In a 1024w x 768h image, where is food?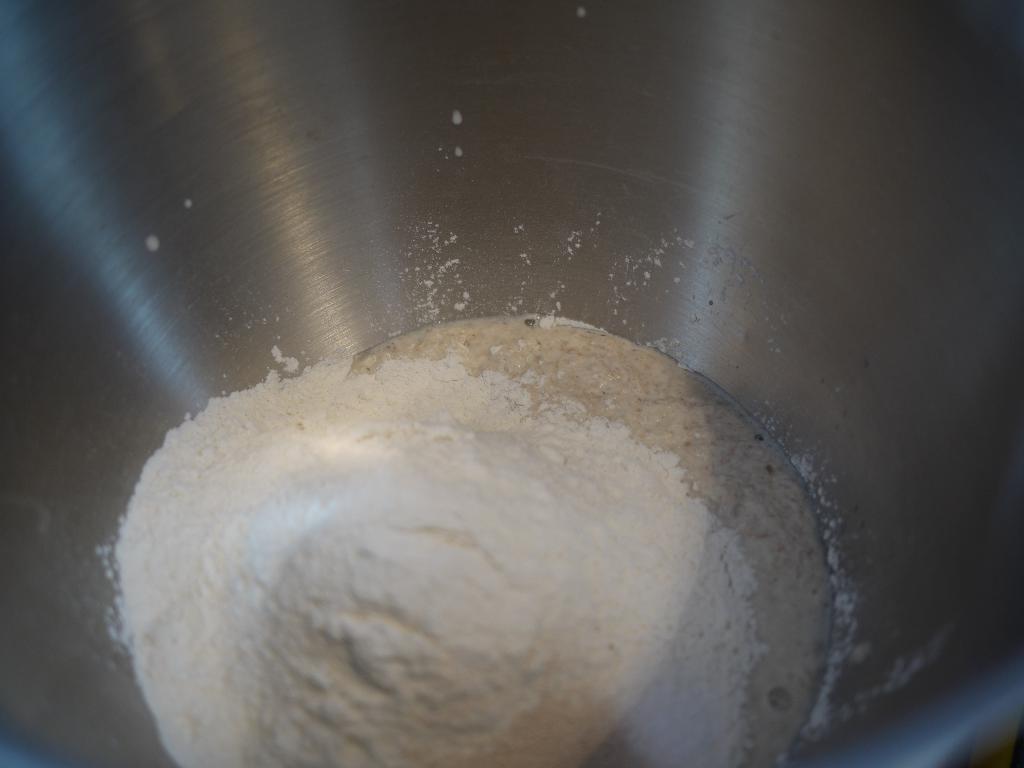
region(111, 358, 763, 767).
